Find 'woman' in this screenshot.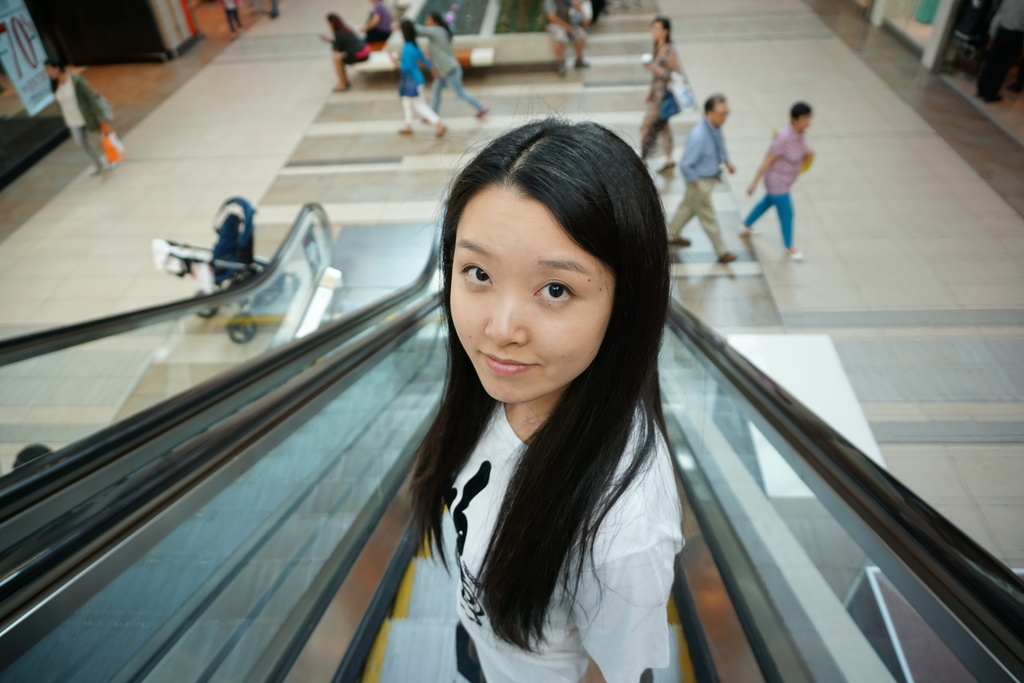
The bounding box for 'woman' is (413, 9, 490, 120).
